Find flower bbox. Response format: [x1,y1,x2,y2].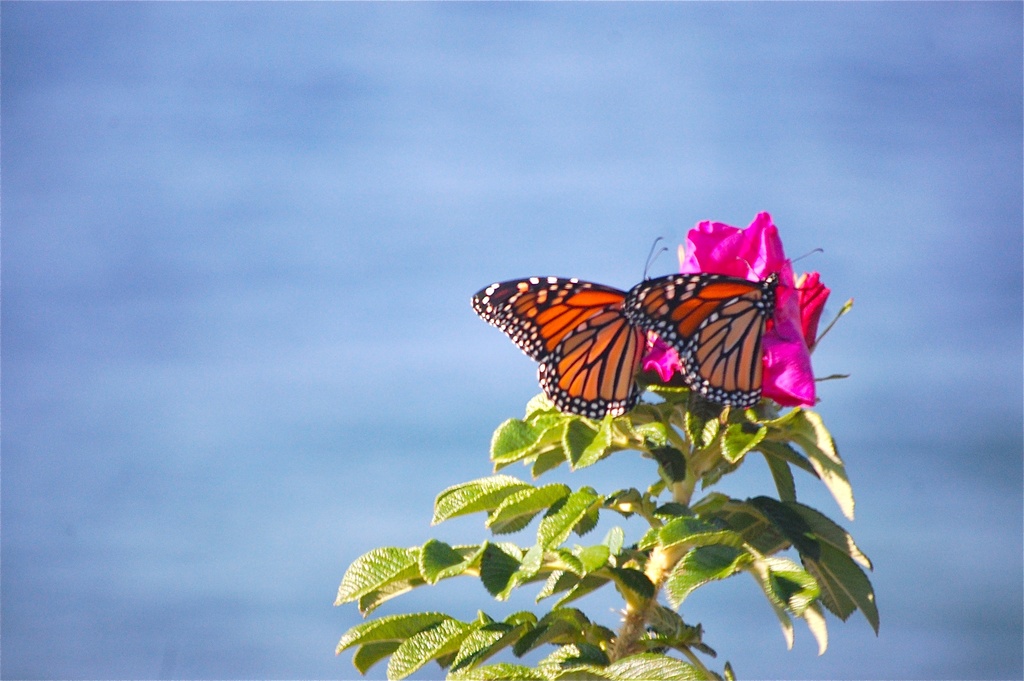
[792,268,825,354].
